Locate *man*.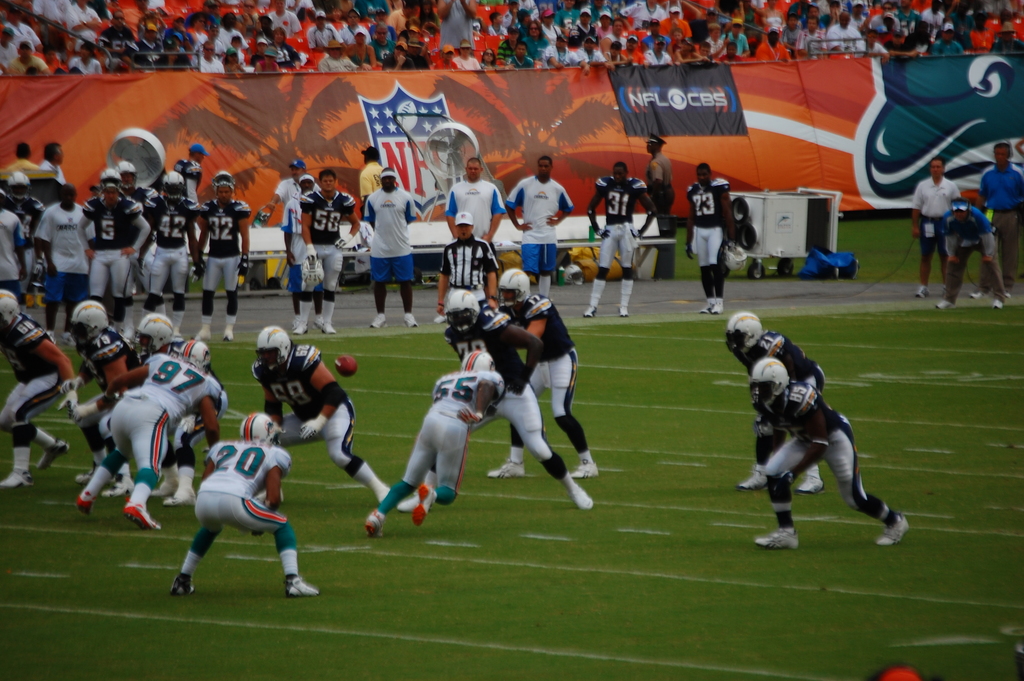
Bounding box: [723,307,828,498].
